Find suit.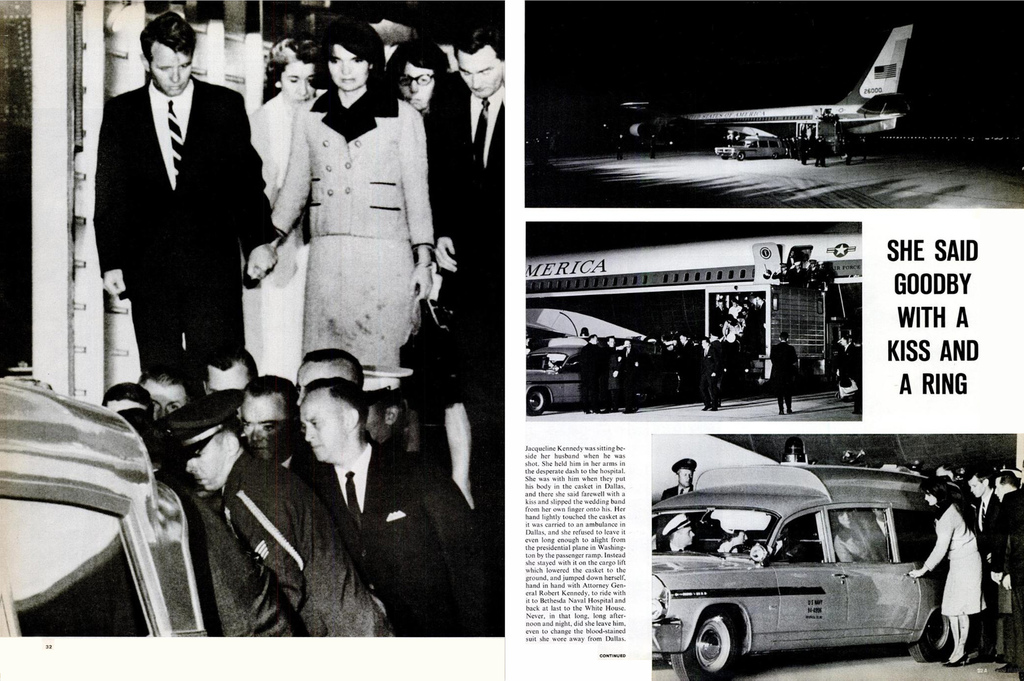
bbox=(700, 352, 721, 408).
